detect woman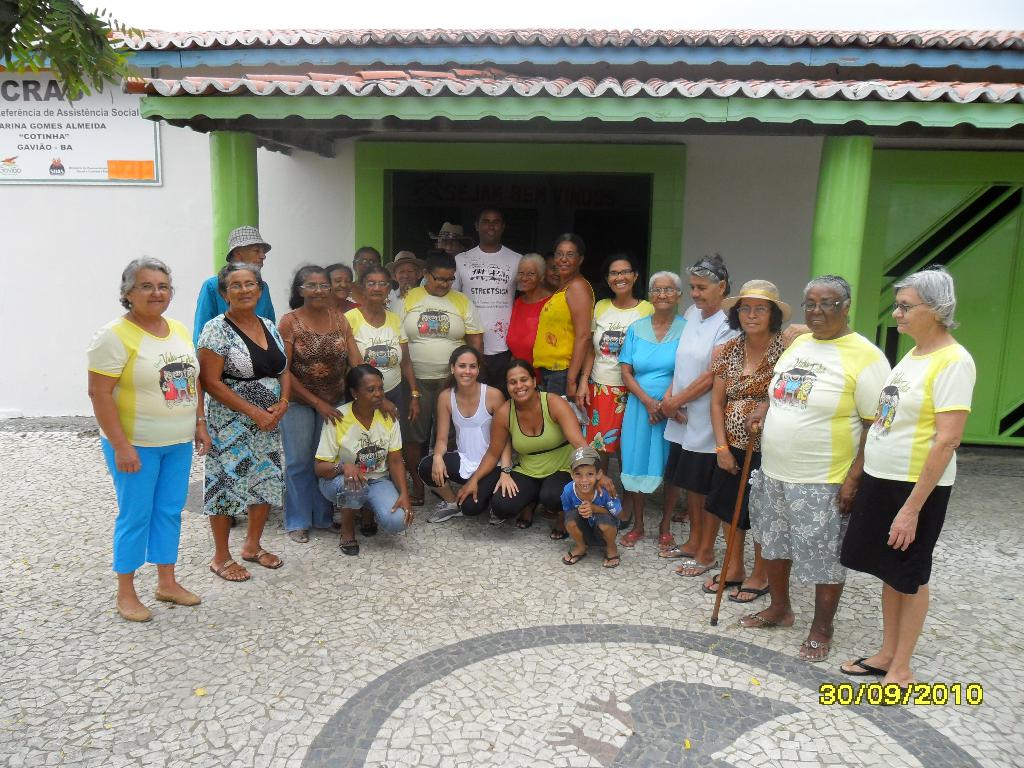
701:300:816:604
